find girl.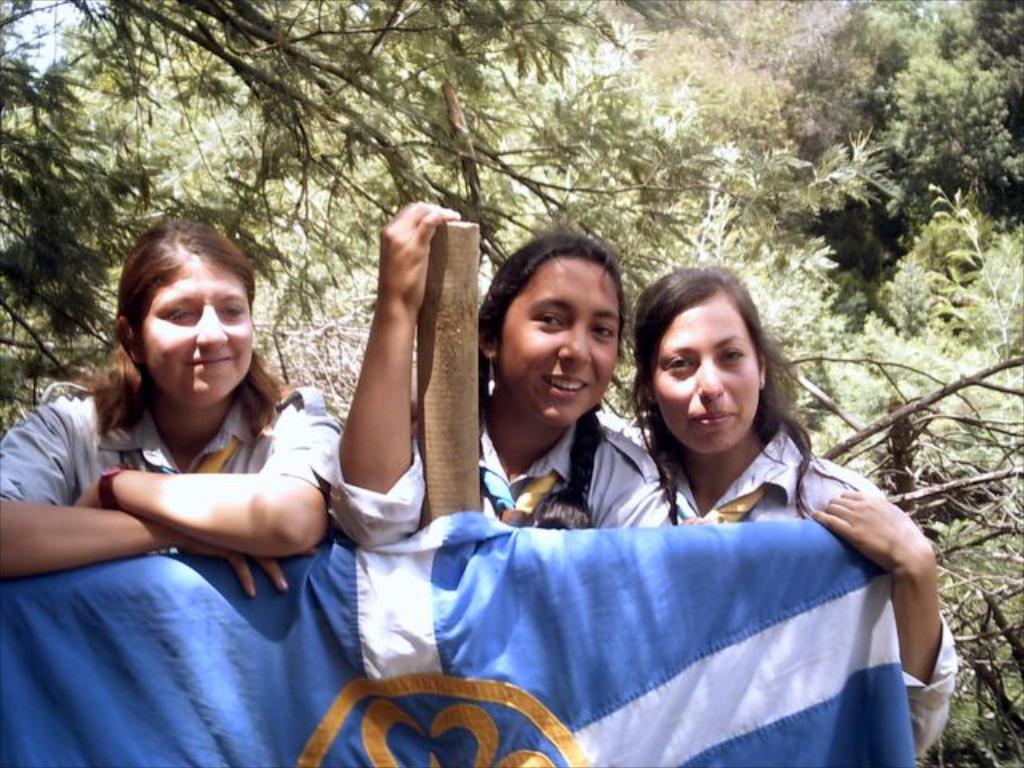
317,205,667,550.
